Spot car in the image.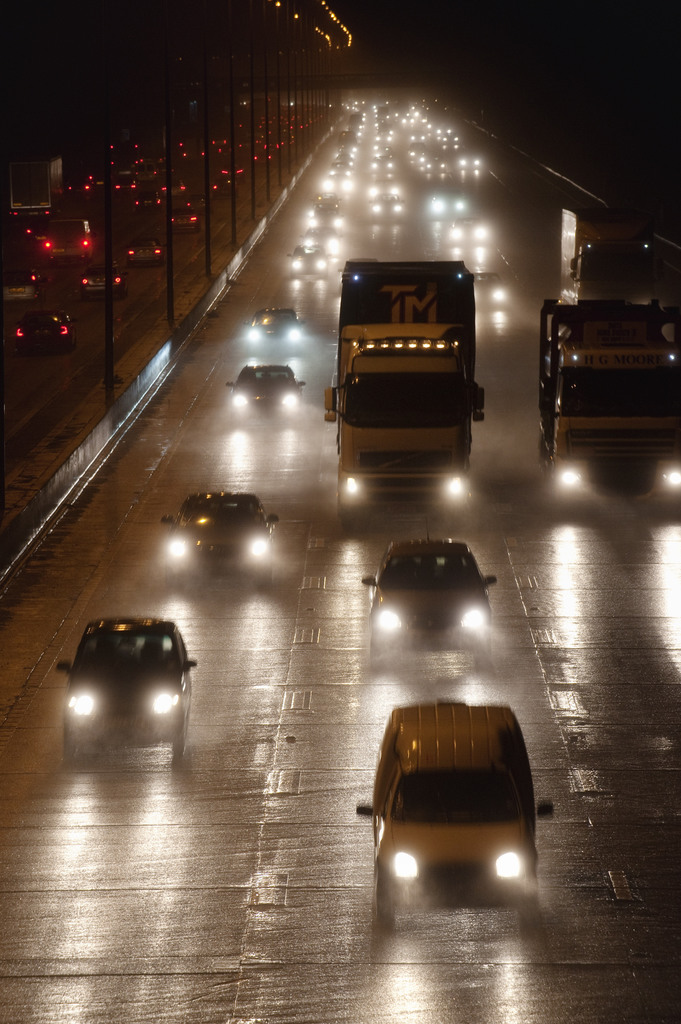
car found at box(358, 704, 556, 931).
